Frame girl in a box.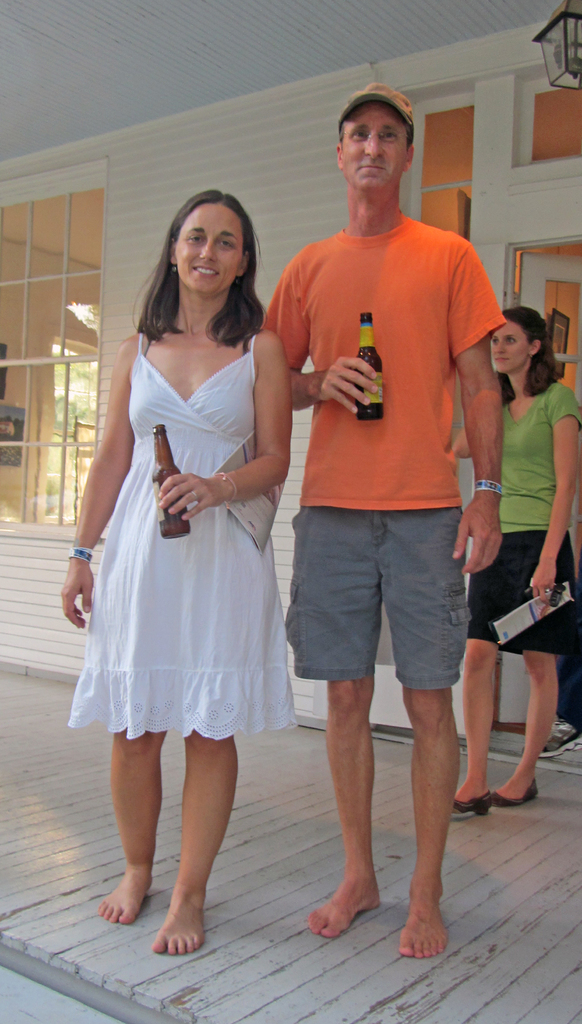
{"left": 63, "top": 188, "right": 292, "bottom": 960}.
